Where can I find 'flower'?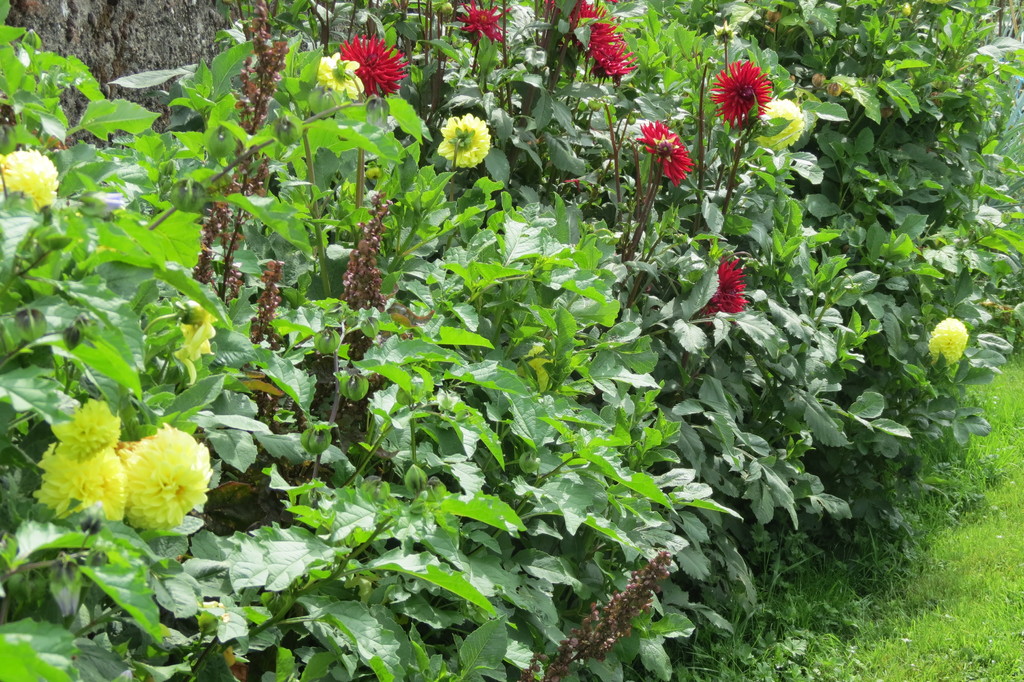
You can find it at {"left": 753, "top": 97, "right": 802, "bottom": 153}.
